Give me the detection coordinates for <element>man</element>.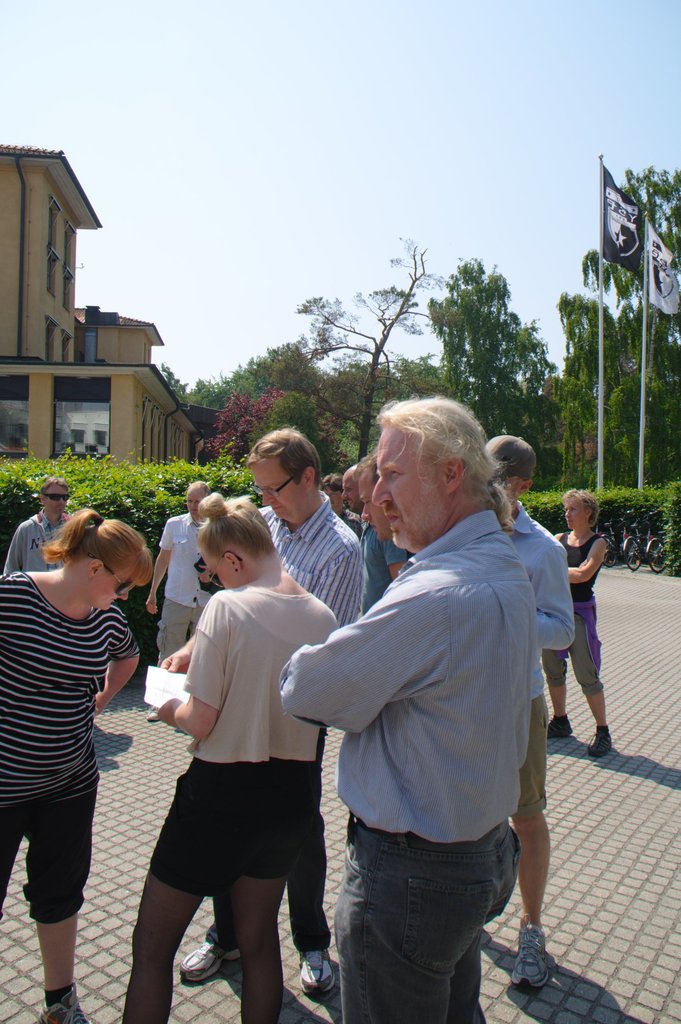
box(144, 479, 214, 724).
